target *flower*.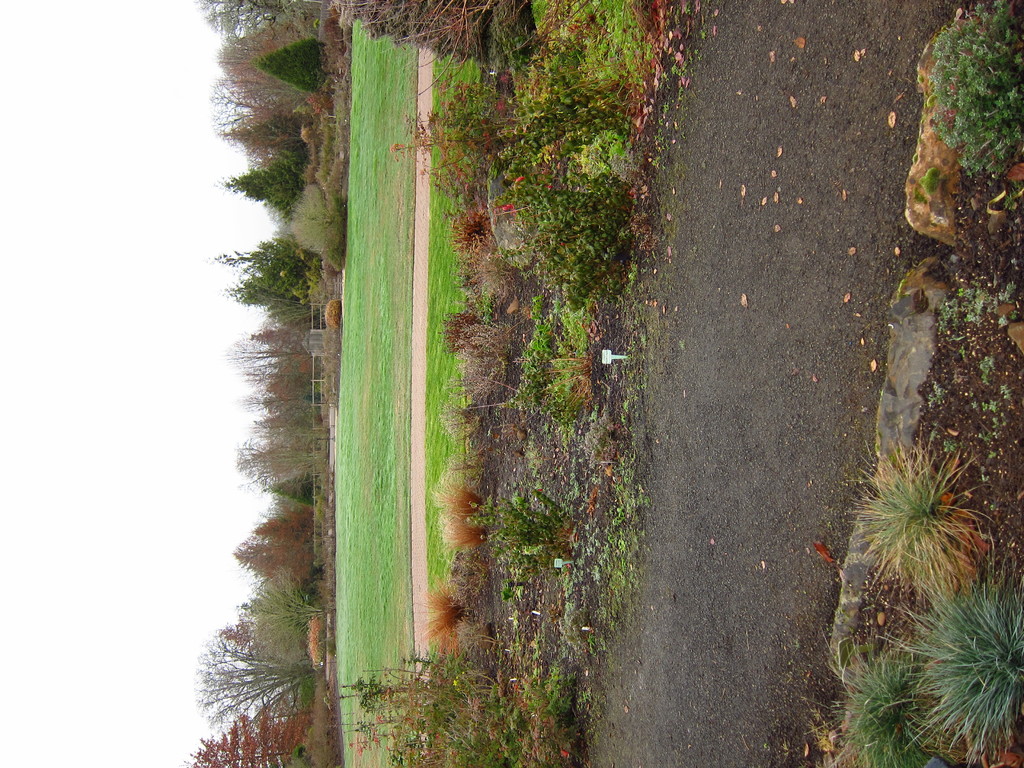
Target region: bbox=[496, 201, 521, 222].
